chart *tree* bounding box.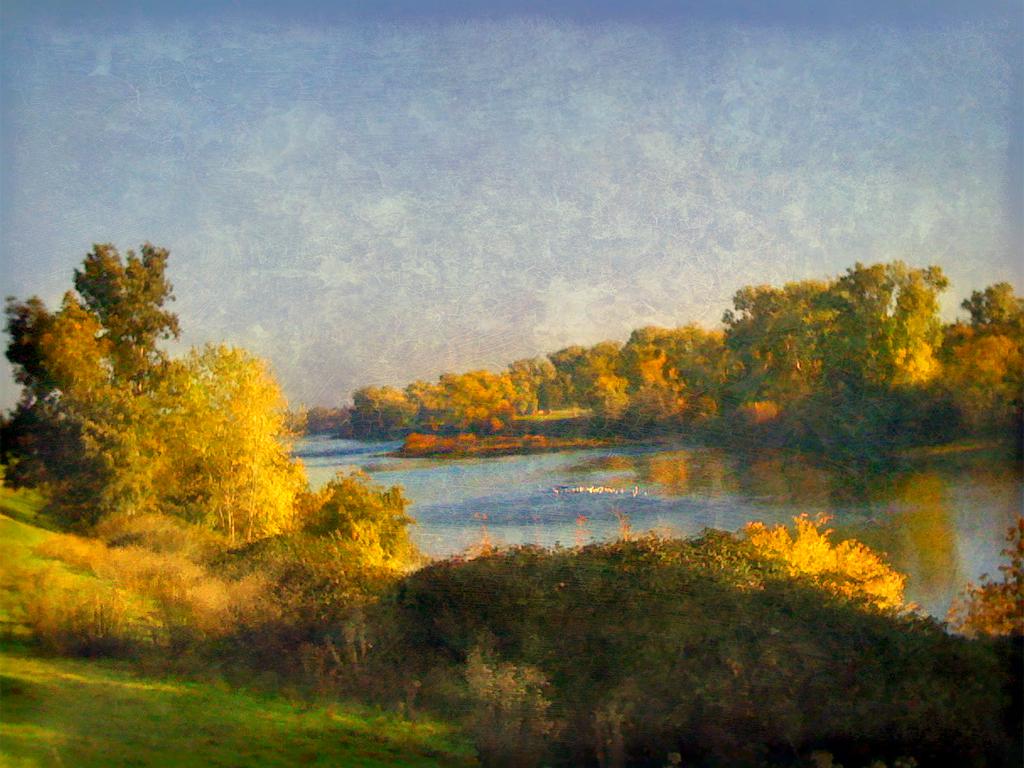
Charted: region(0, 236, 183, 529).
